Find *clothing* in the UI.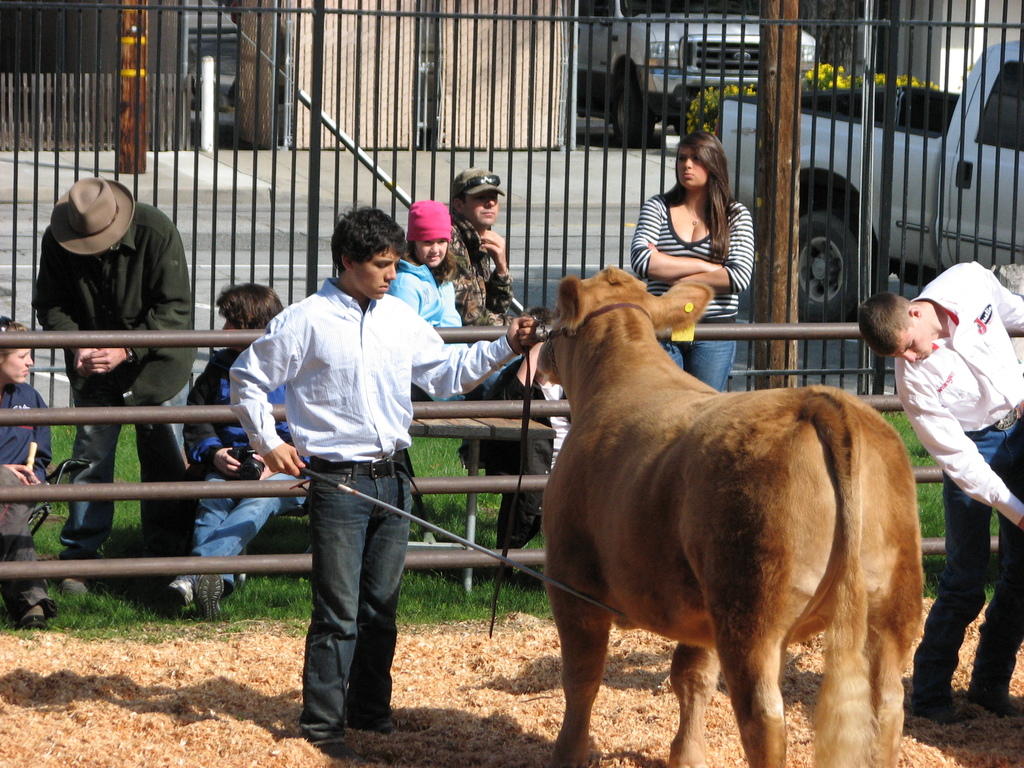
UI element at <bbox>618, 182, 757, 390</bbox>.
